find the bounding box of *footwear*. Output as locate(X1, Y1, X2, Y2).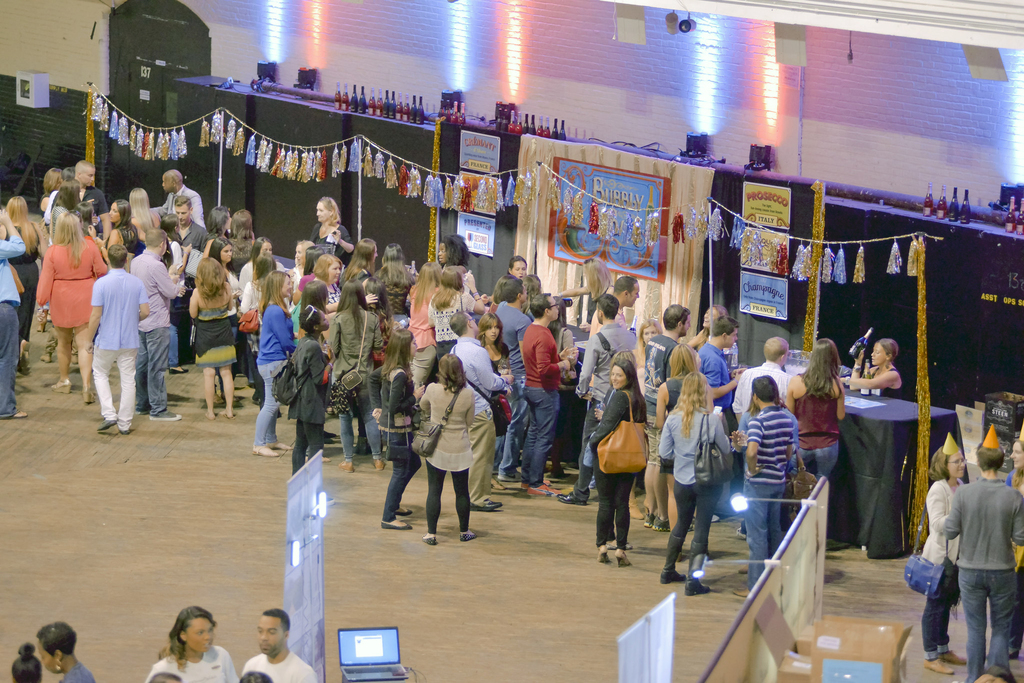
locate(597, 544, 608, 566).
